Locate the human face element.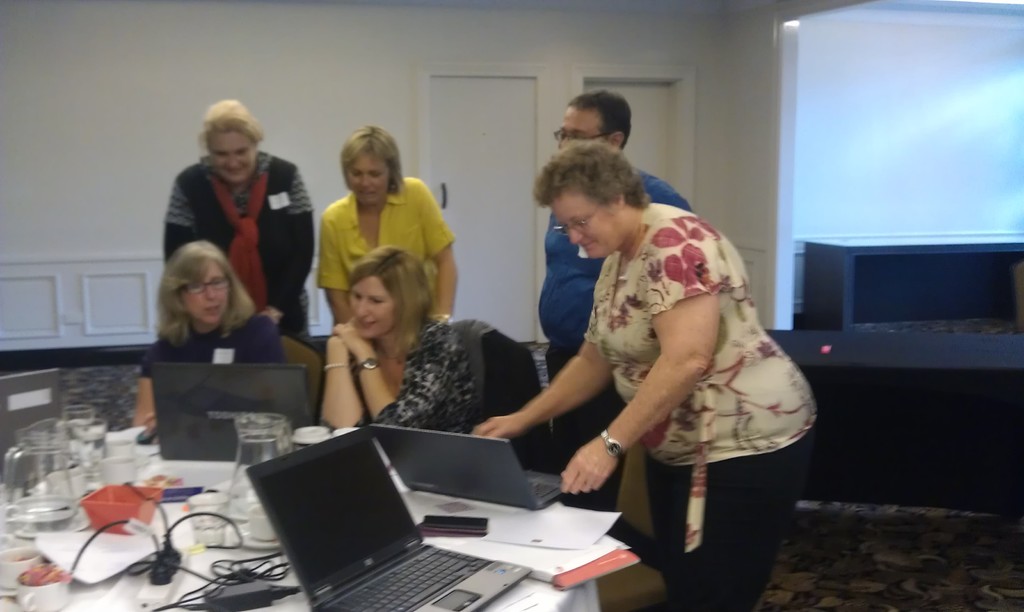
Element bbox: detection(184, 258, 230, 326).
